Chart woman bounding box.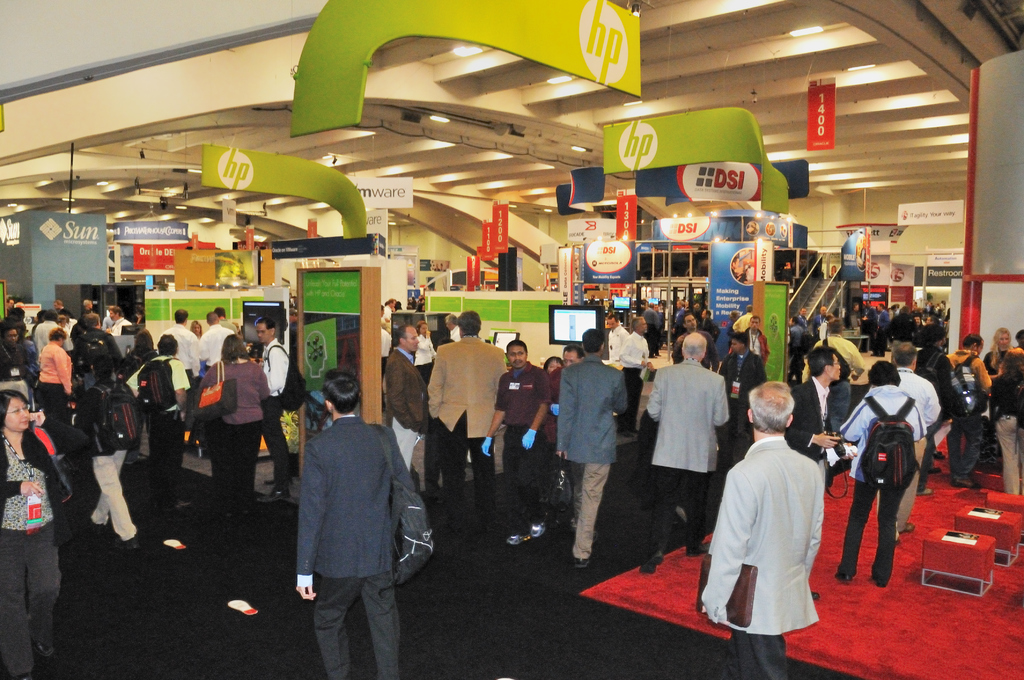
Charted: 0:389:64:679.
